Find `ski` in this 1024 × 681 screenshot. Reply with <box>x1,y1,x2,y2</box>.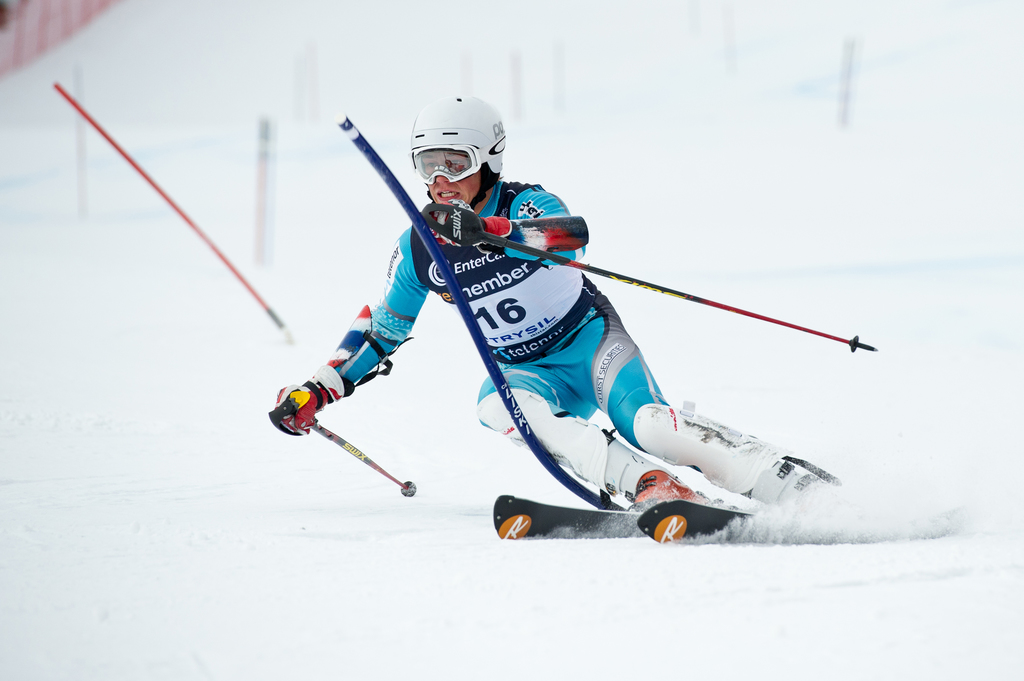
<box>636,495,775,549</box>.
